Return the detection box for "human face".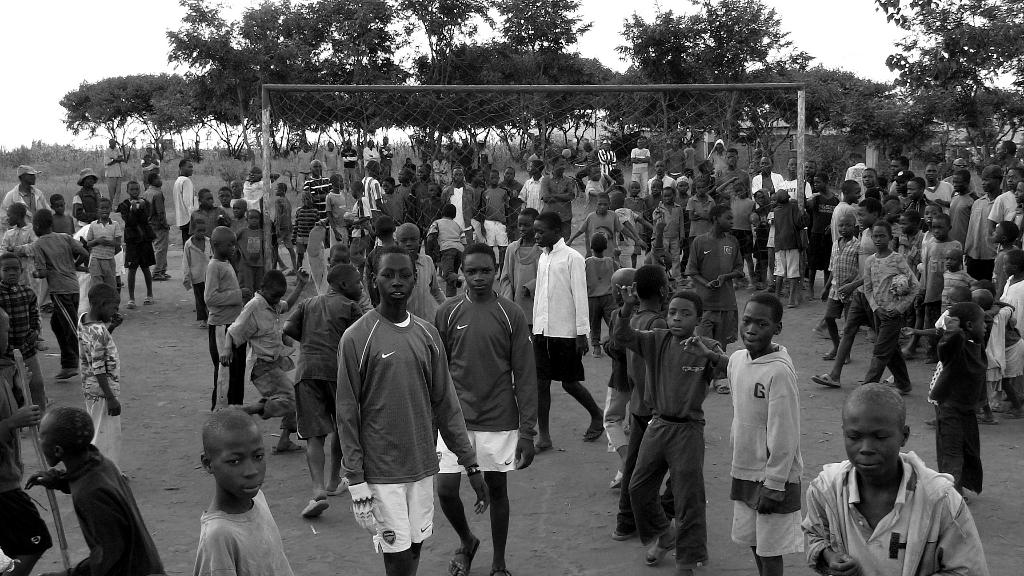
pyautogui.locateOnScreen(947, 289, 959, 305).
